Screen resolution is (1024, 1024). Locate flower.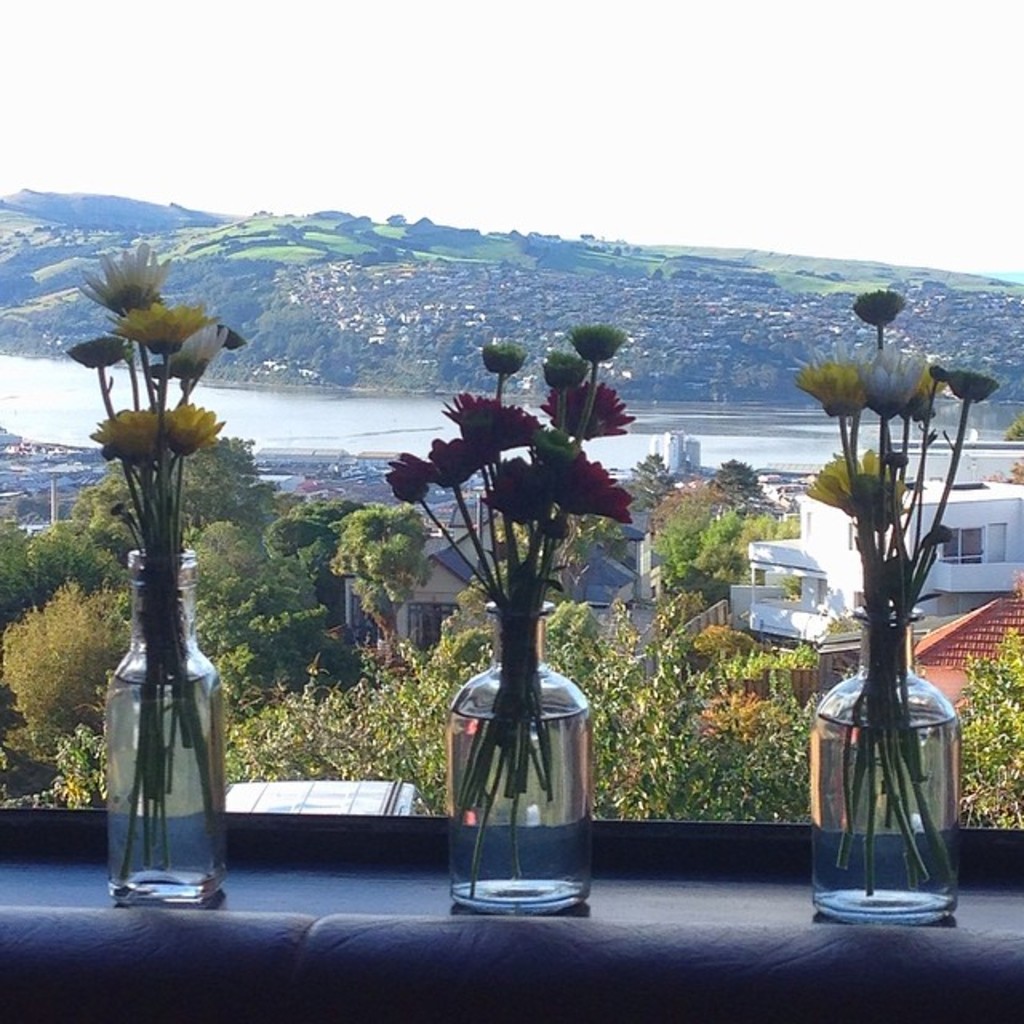
<region>530, 421, 581, 470</region>.
